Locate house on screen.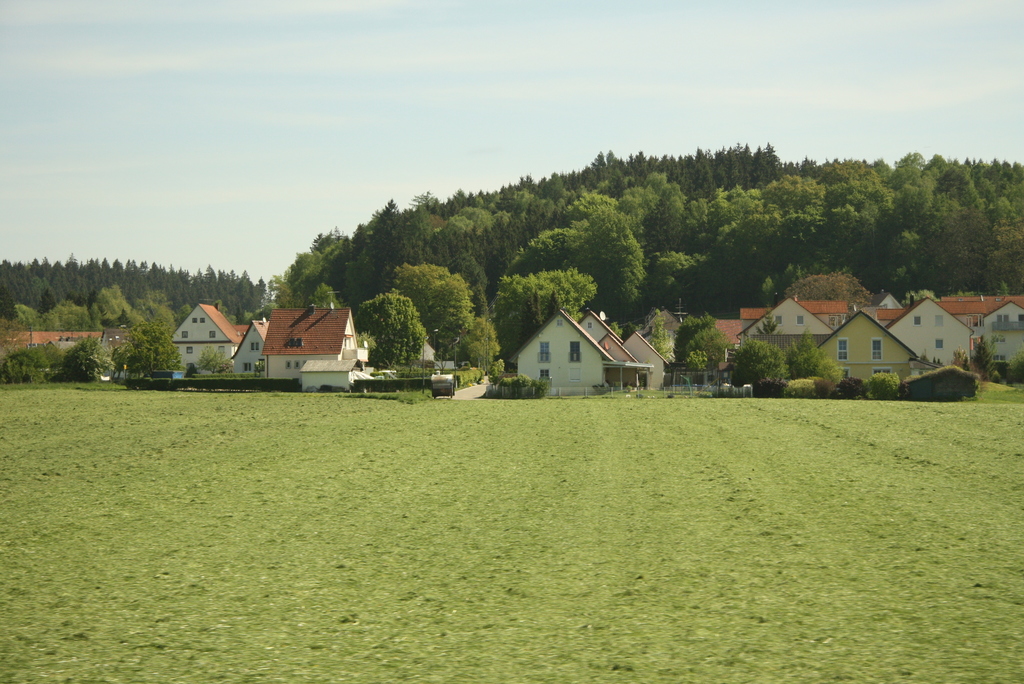
On screen at rect(815, 309, 916, 382).
